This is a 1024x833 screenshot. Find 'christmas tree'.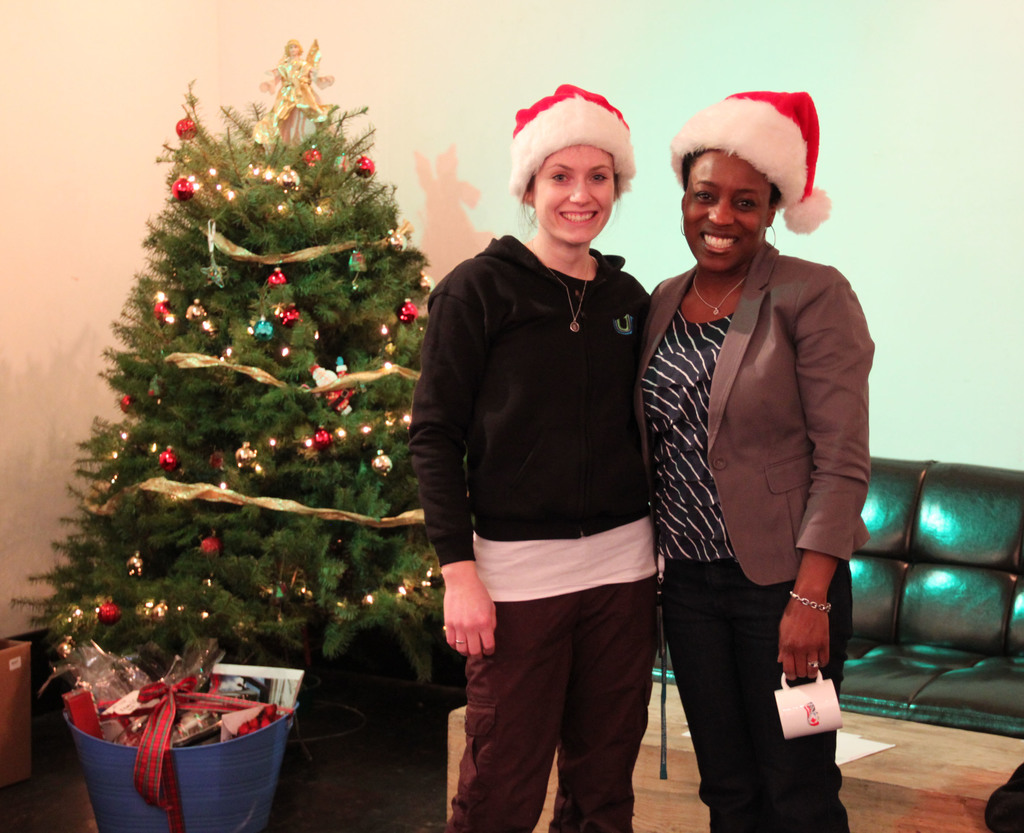
Bounding box: bbox=(0, 33, 492, 725).
